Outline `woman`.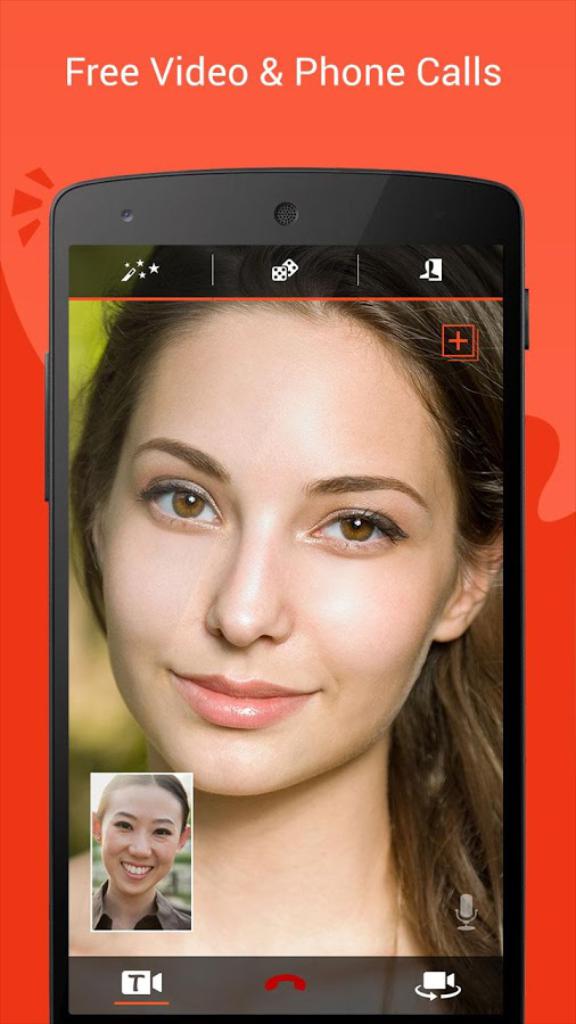
Outline: bbox=(17, 212, 522, 984).
